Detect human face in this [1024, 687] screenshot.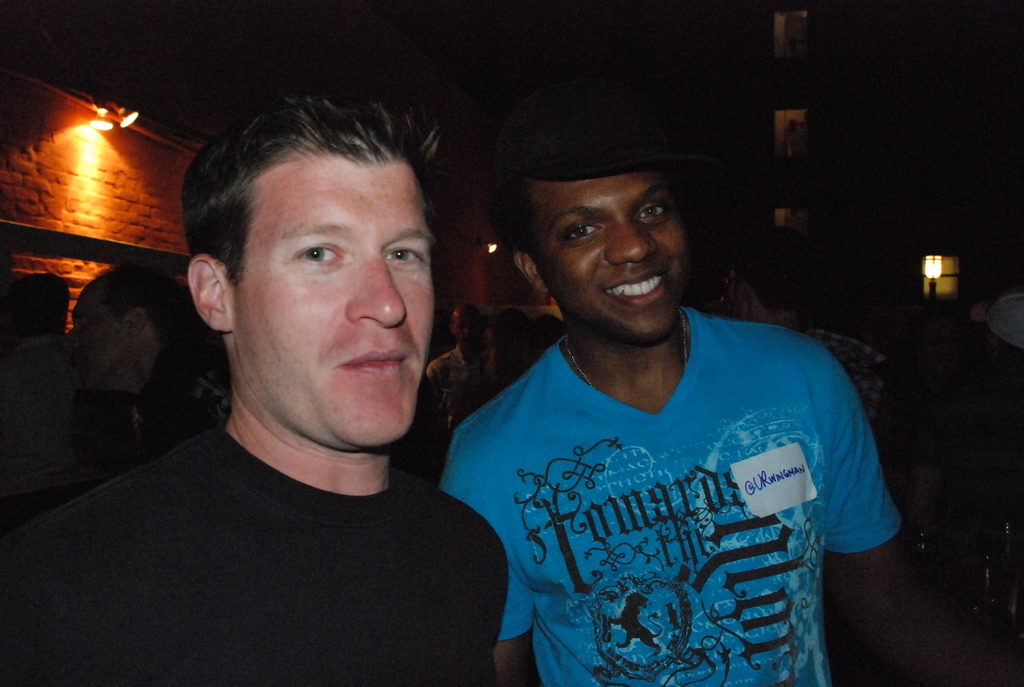
Detection: 59:278:123:385.
